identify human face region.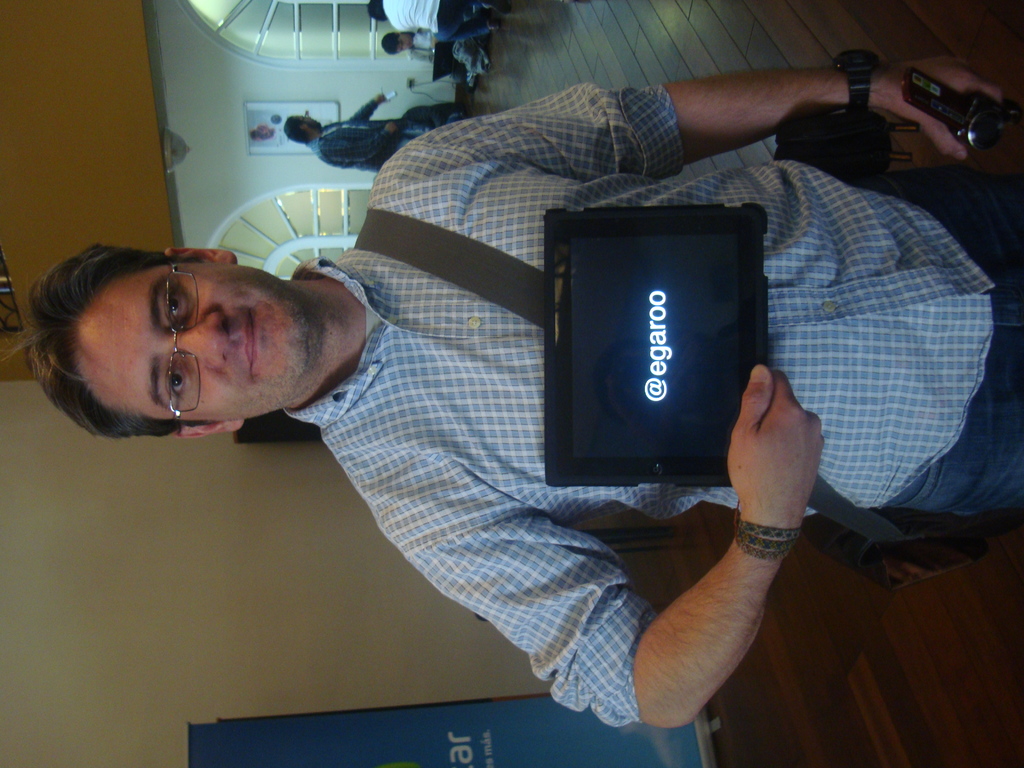
Region: x1=75, y1=260, x2=308, y2=426.
